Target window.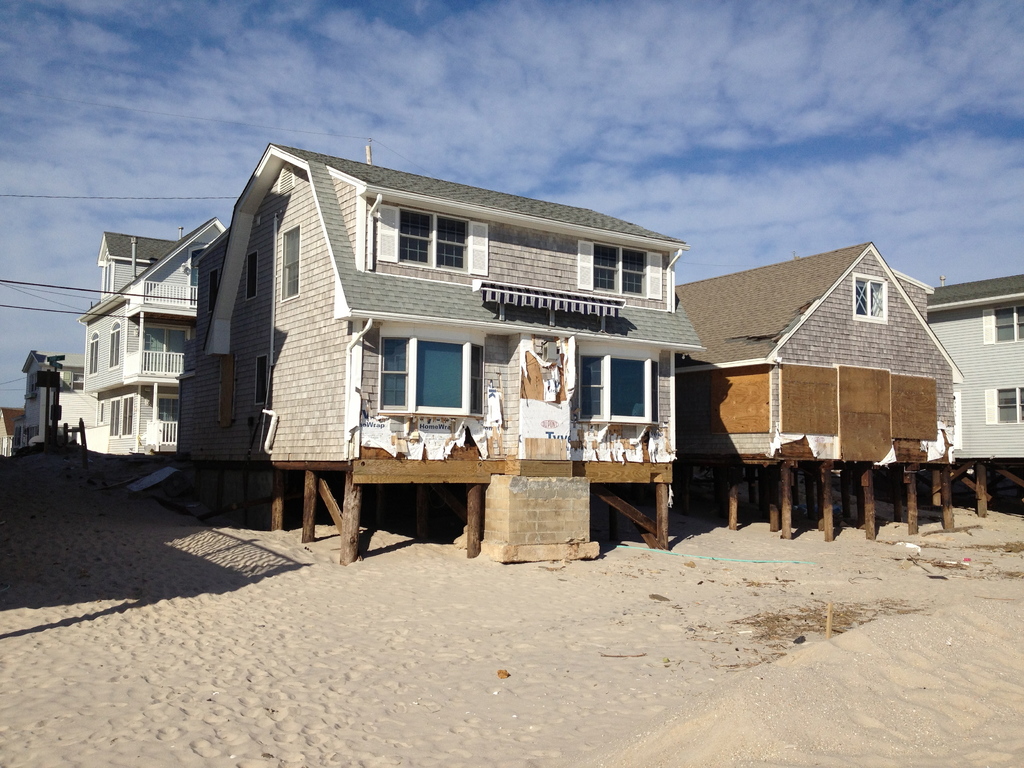
Target region: locate(84, 331, 97, 376).
